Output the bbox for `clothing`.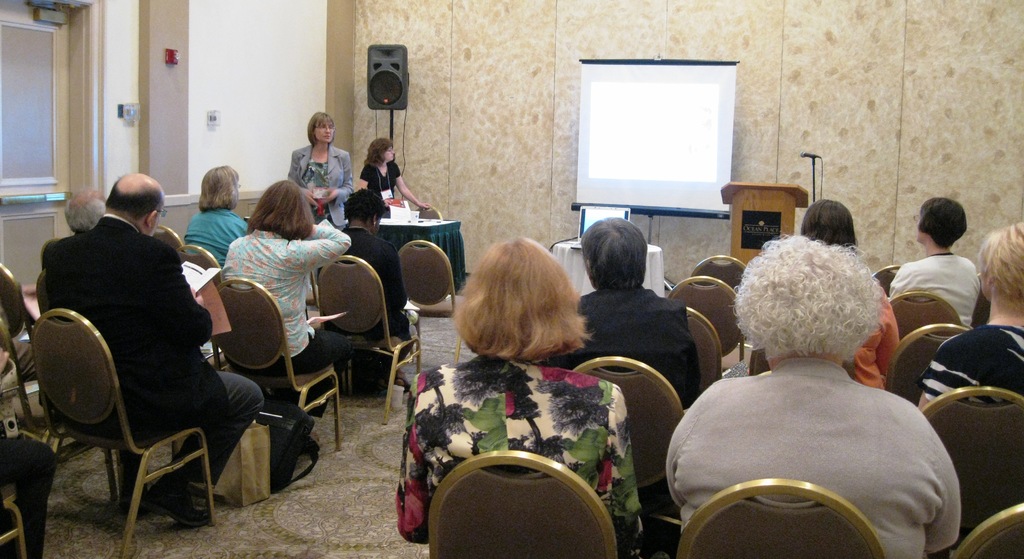
(left=177, top=205, right=248, bottom=273).
